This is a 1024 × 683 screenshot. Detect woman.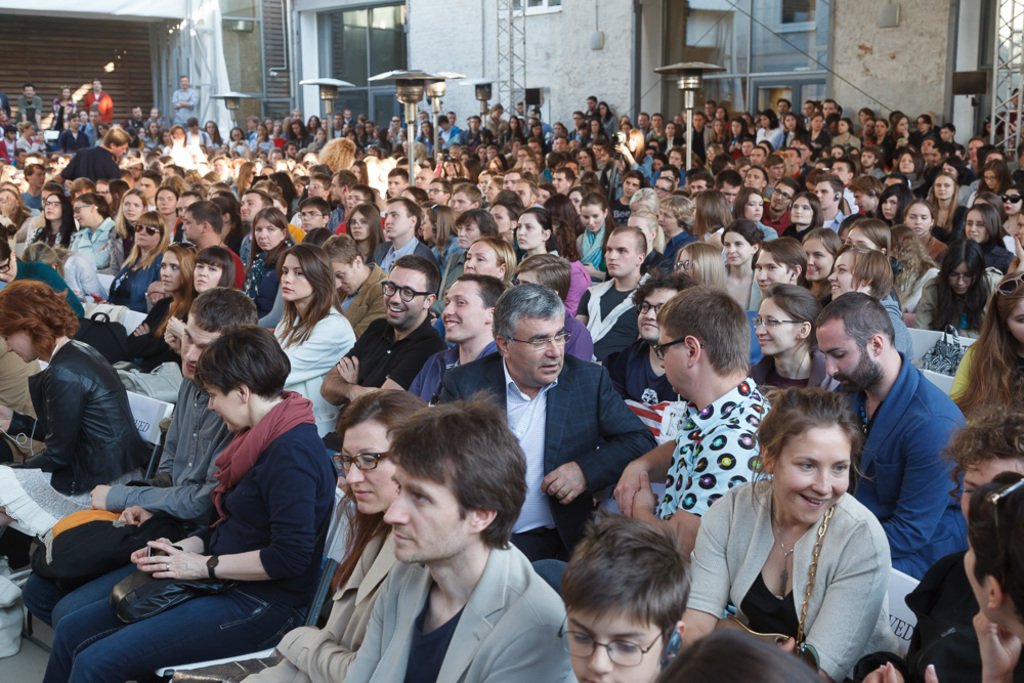
(837,117,860,150).
